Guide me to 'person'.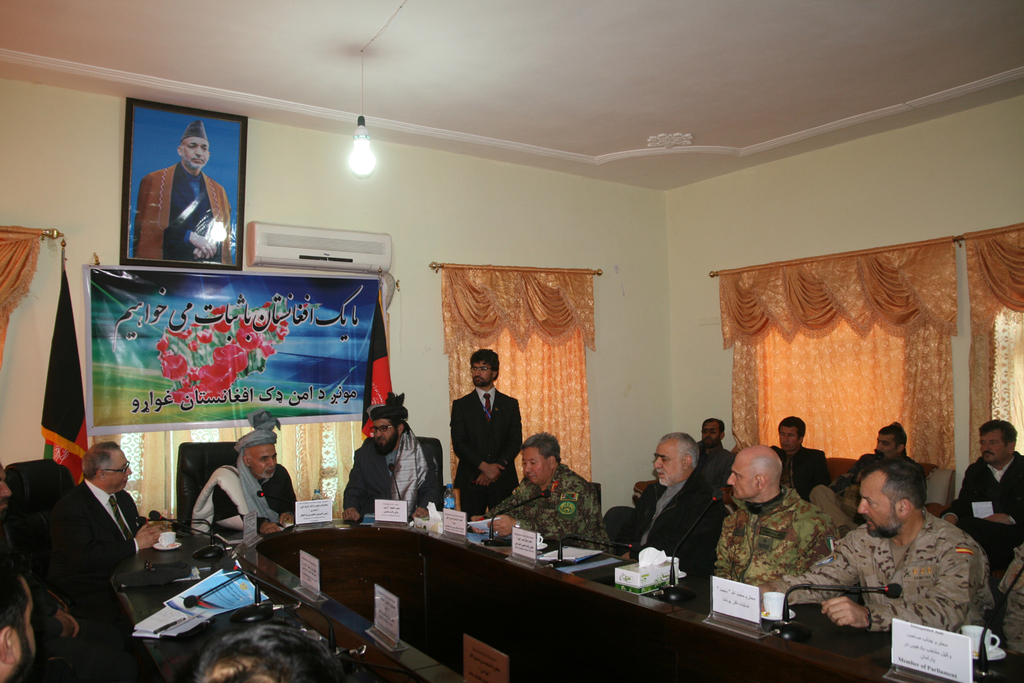
Guidance: rect(137, 127, 223, 267).
